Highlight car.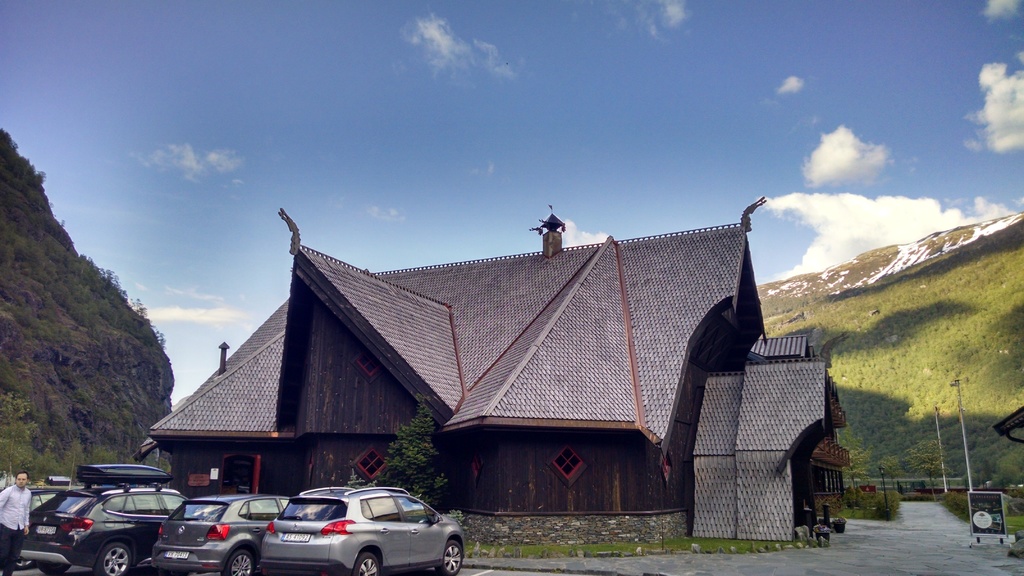
Highlighted region: bbox=(150, 493, 287, 575).
